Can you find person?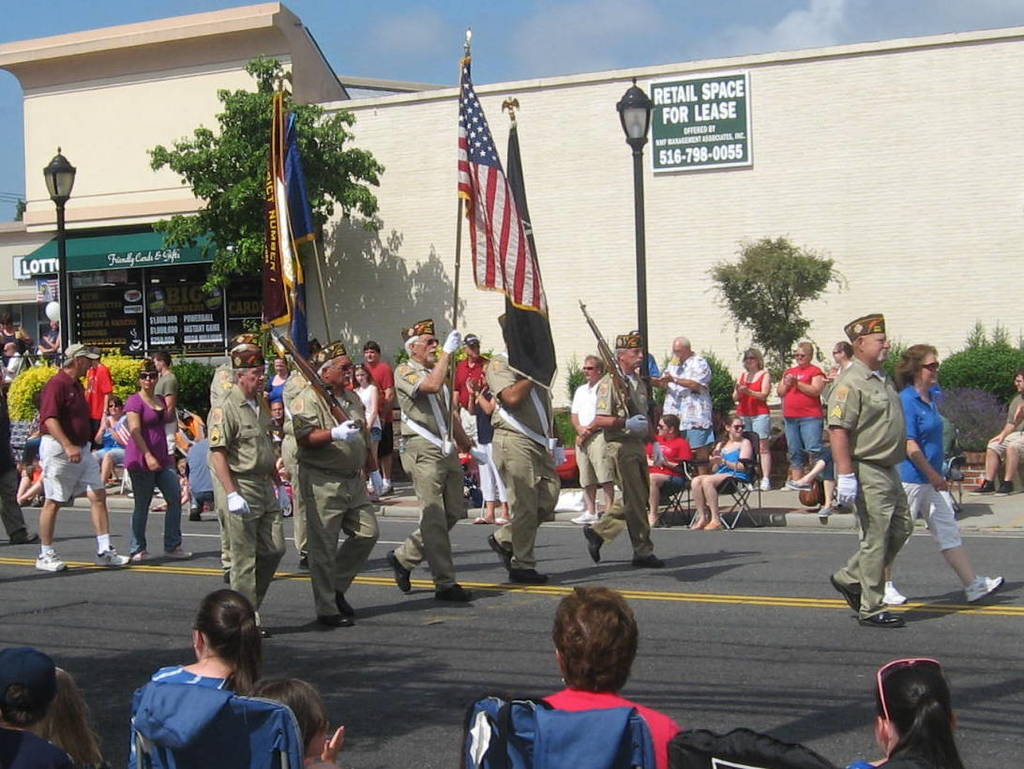
Yes, bounding box: (x1=35, y1=341, x2=128, y2=571).
